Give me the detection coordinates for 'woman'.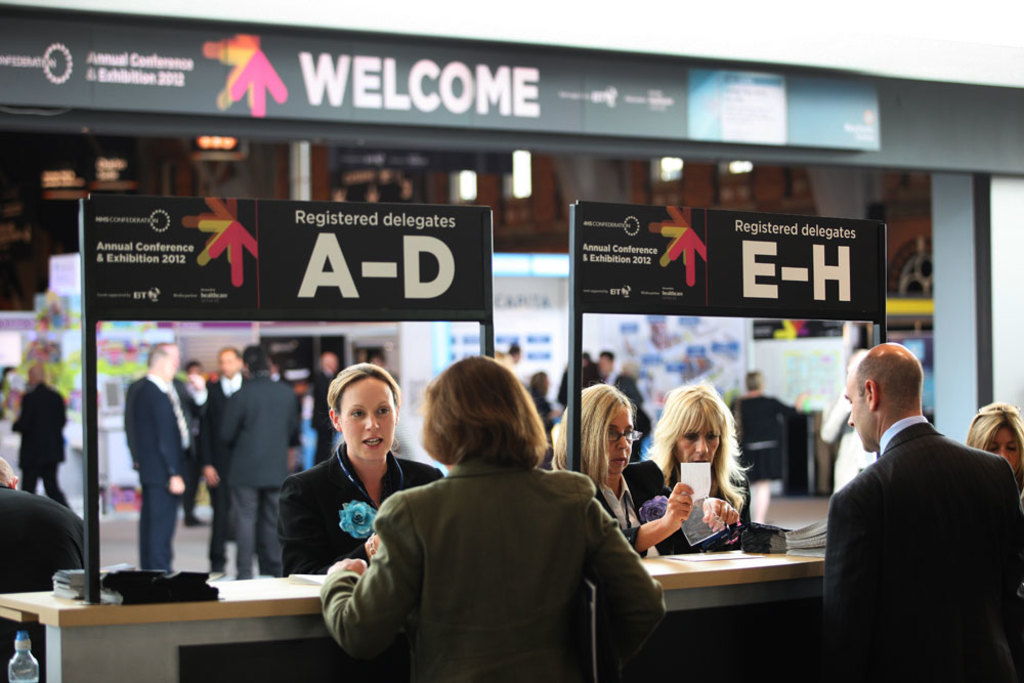
rect(544, 384, 746, 558).
